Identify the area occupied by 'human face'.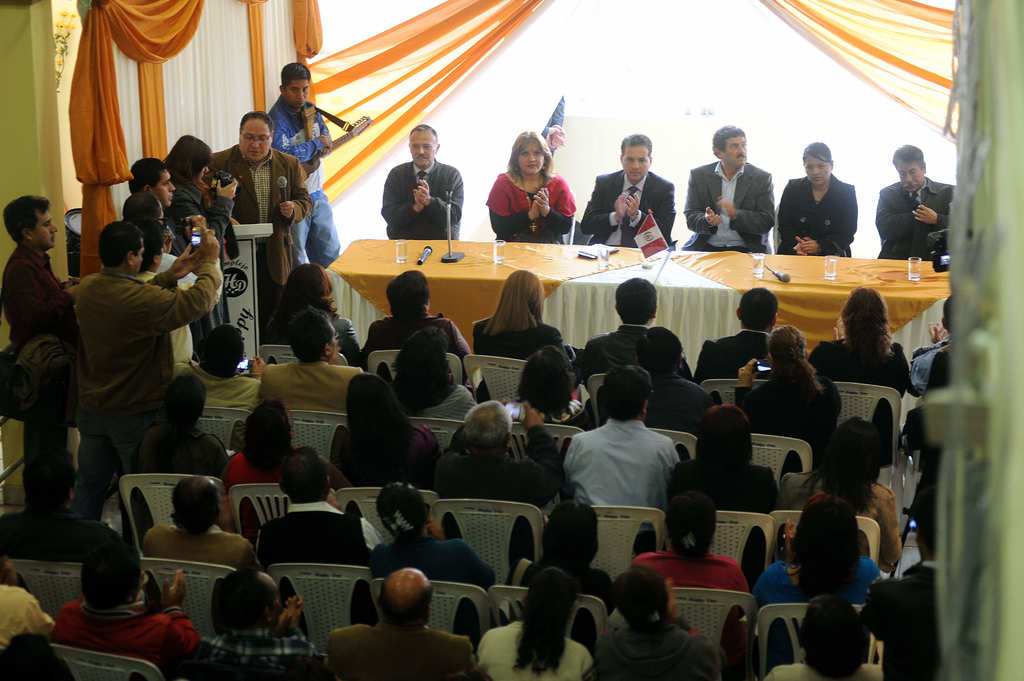
Area: BBox(519, 145, 543, 179).
